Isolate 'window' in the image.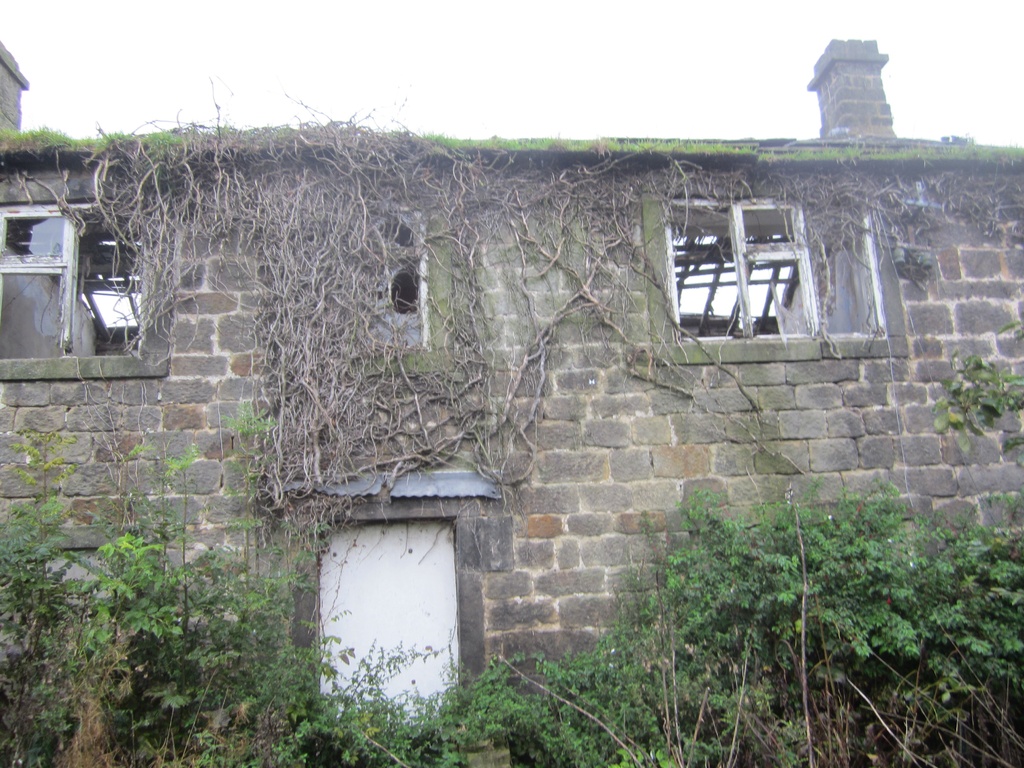
Isolated region: <region>1, 197, 165, 374</region>.
